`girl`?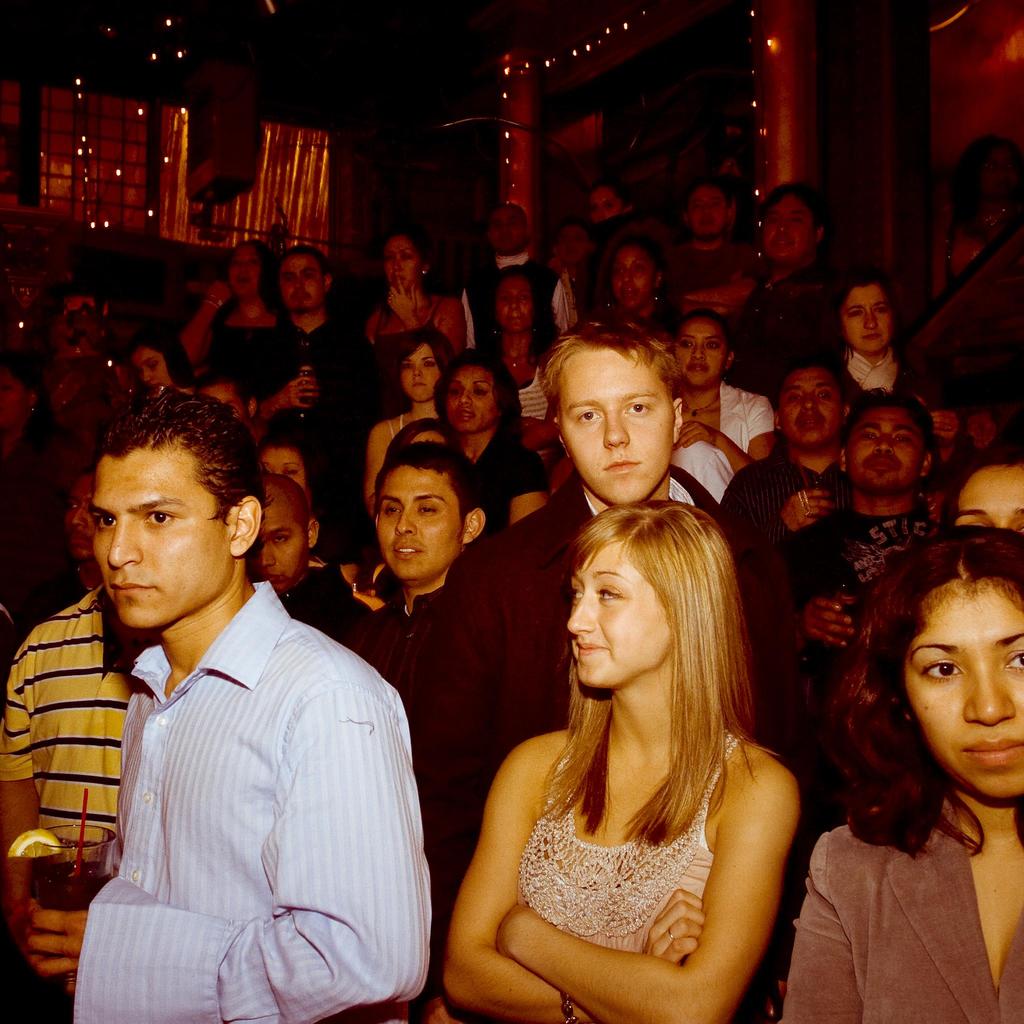
[left=429, top=344, right=554, bottom=557]
